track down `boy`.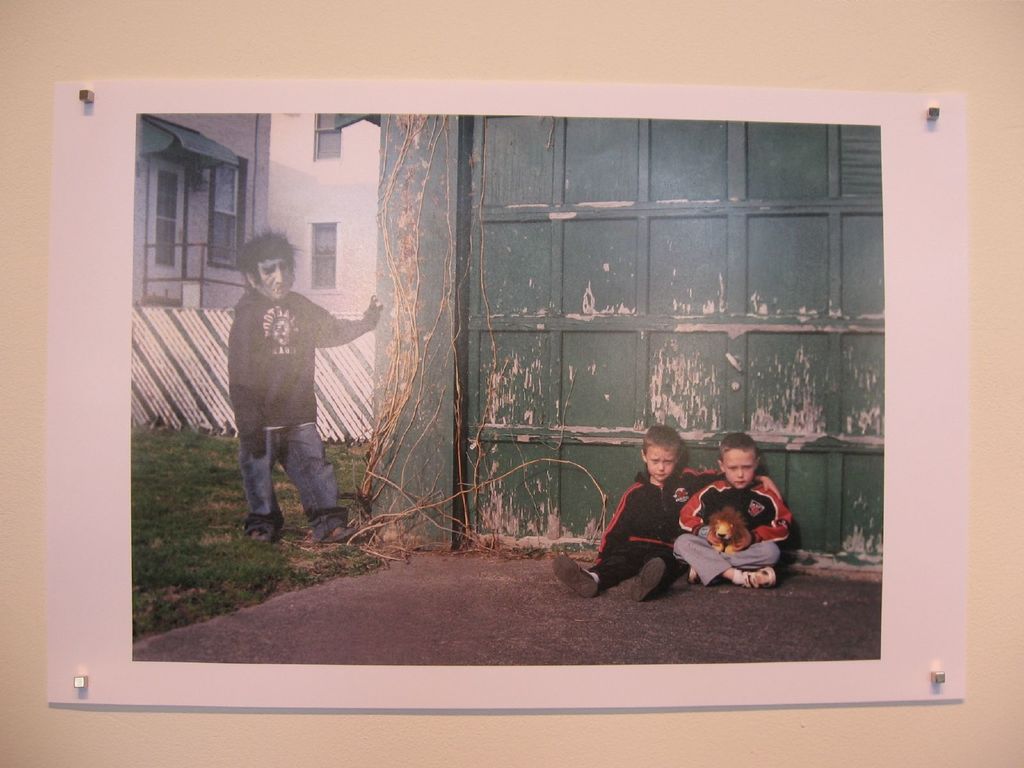
Tracked to <box>554,426,780,599</box>.
